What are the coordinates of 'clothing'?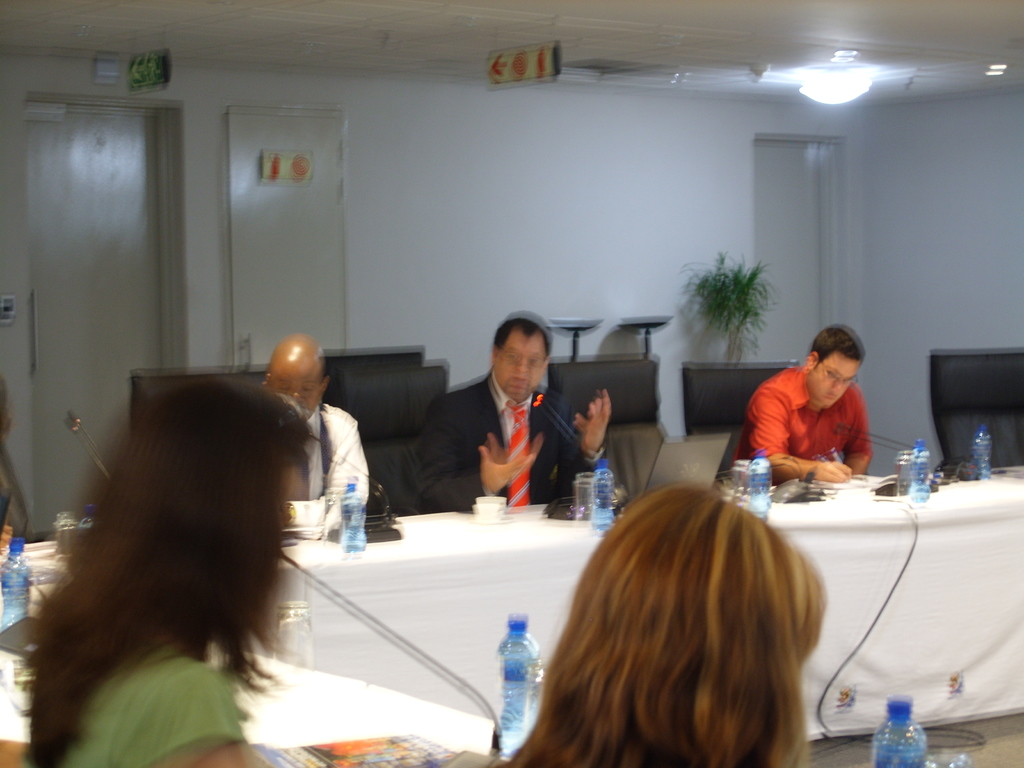
x1=15, y1=637, x2=252, y2=767.
